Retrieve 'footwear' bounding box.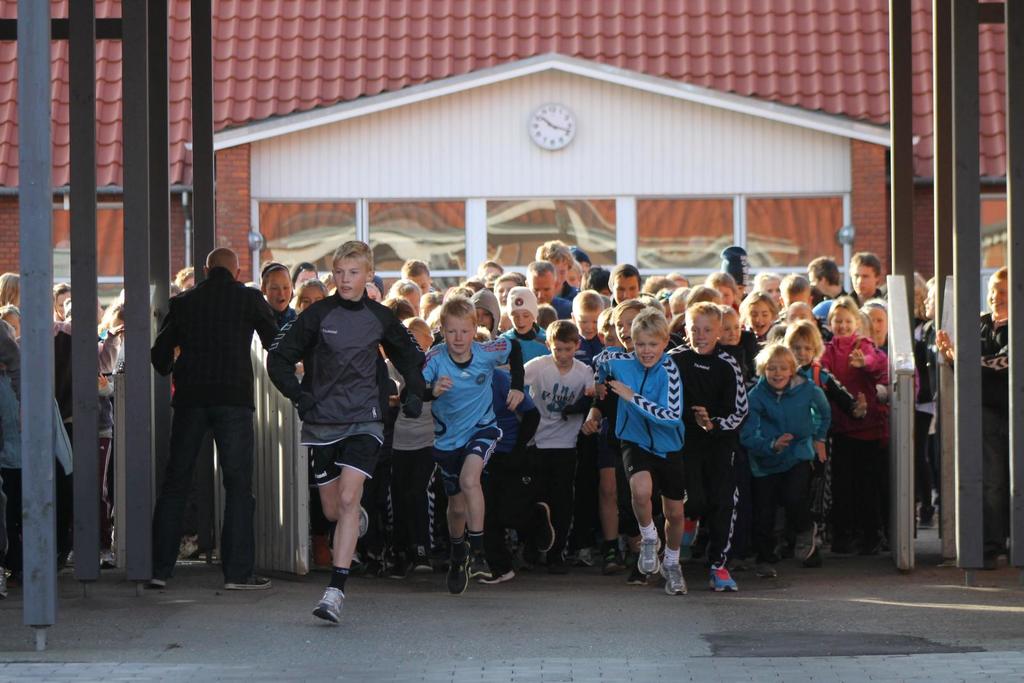
Bounding box: x1=445 y1=540 x2=468 y2=595.
